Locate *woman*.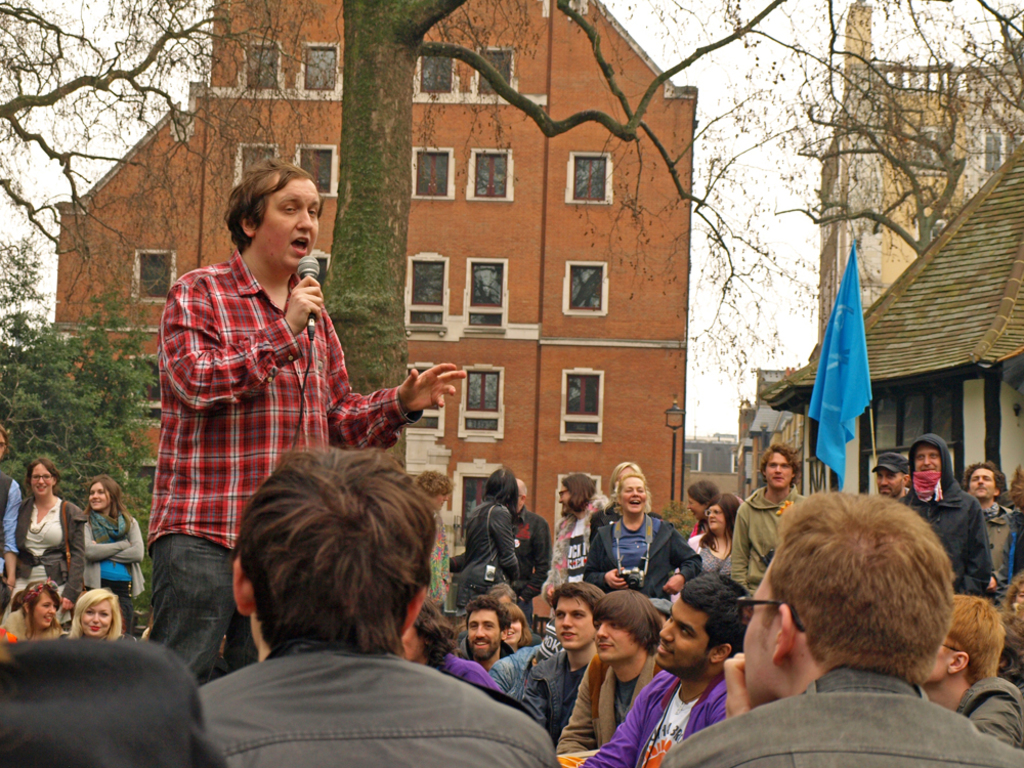
Bounding box: bbox(547, 476, 598, 595).
